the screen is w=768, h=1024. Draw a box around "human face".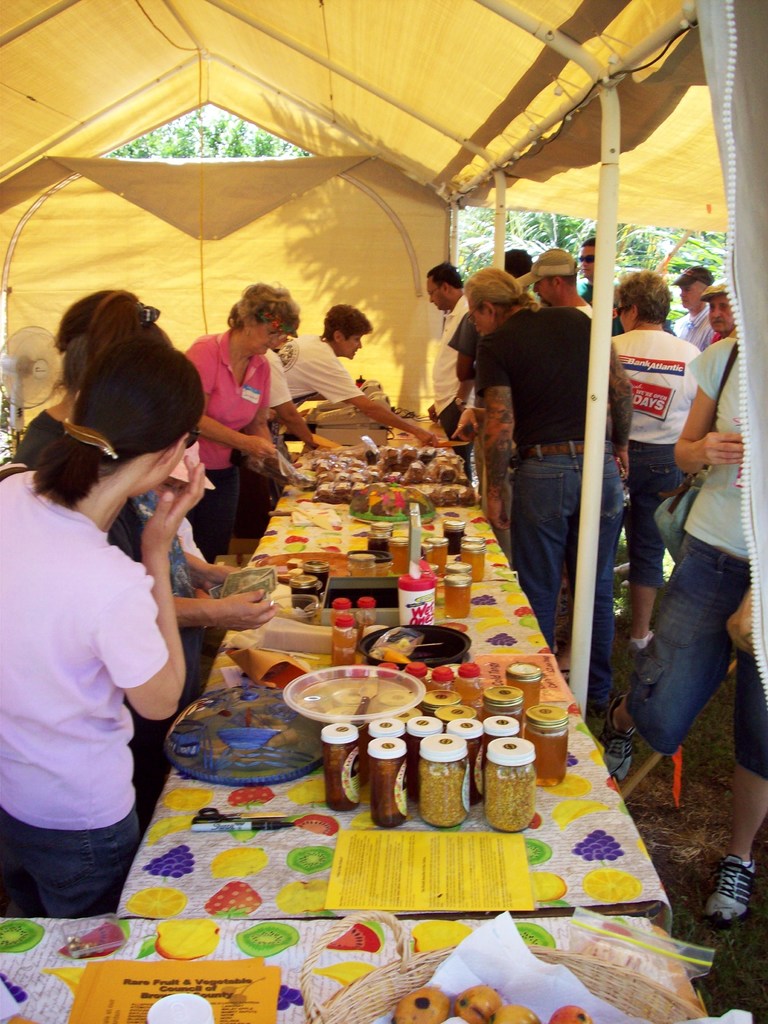
detection(531, 278, 557, 308).
